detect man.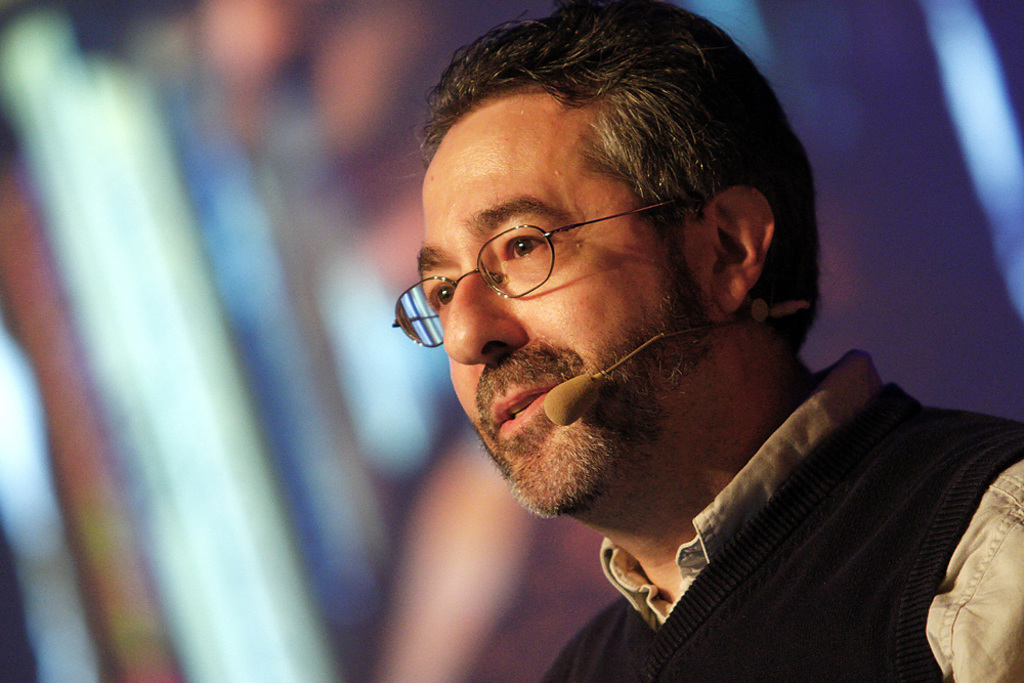
Detected at [left=408, top=0, right=1023, bottom=682].
